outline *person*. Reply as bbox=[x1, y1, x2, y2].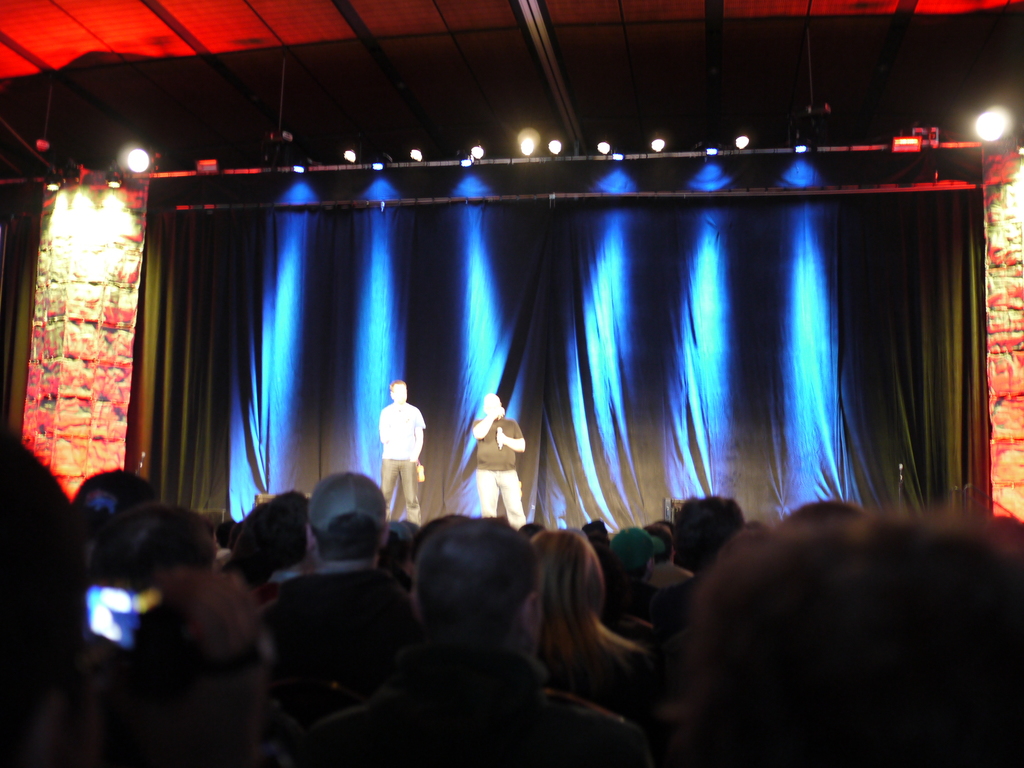
bbox=[366, 383, 422, 518].
